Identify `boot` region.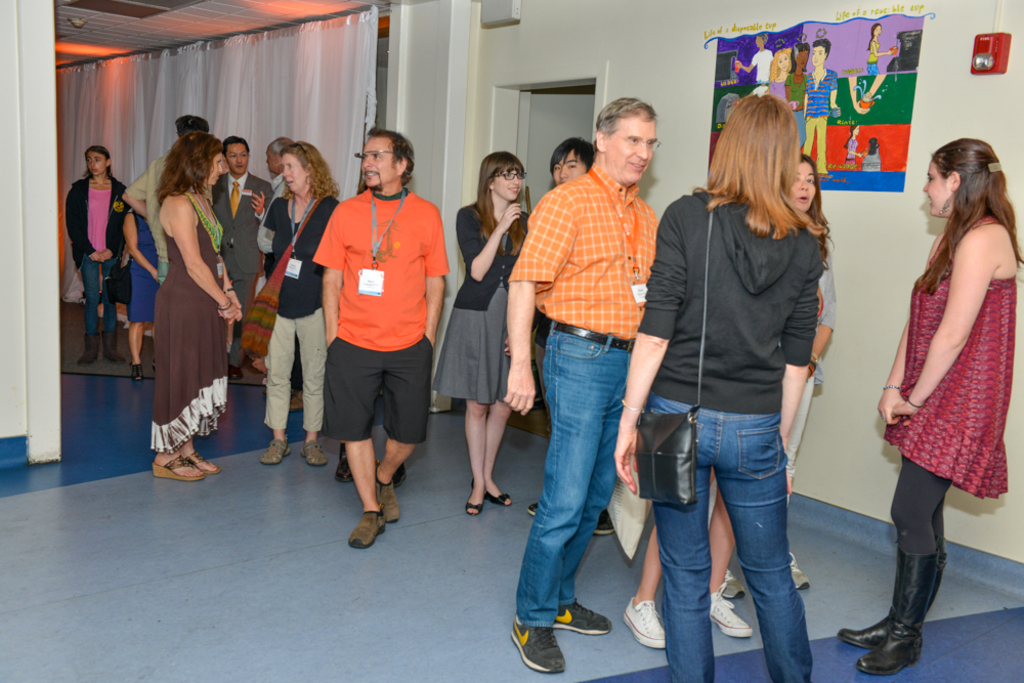
Region: BBox(834, 562, 944, 650).
